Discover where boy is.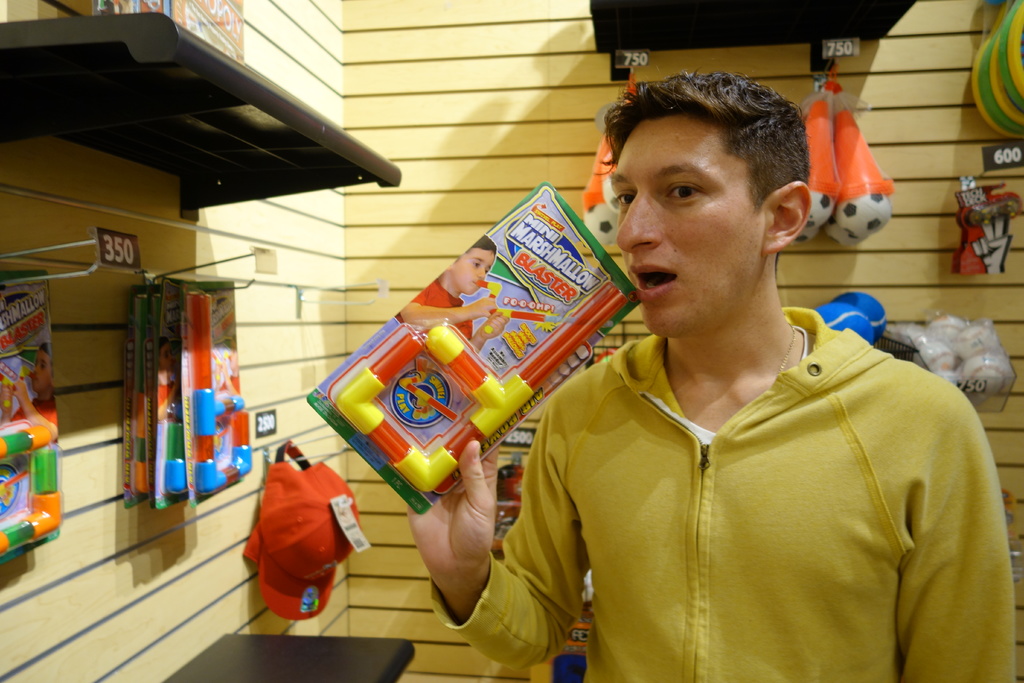
Discovered at left=307, top=74, right=965, bottom=639.
